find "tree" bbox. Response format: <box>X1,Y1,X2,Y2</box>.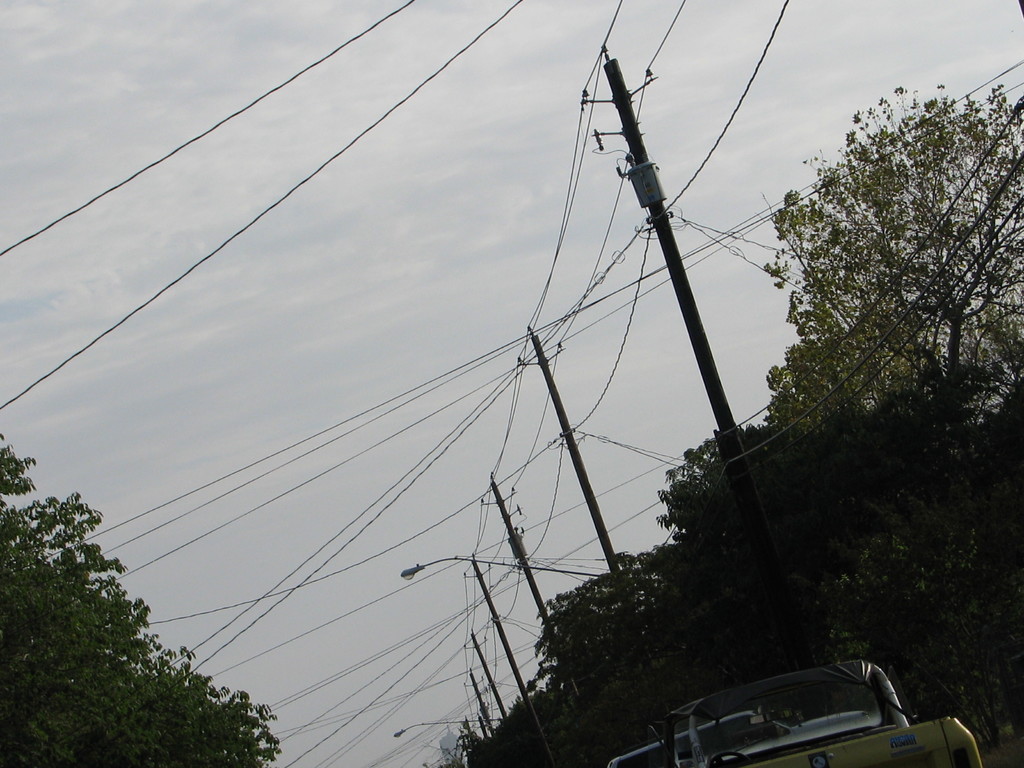
<box>764,86,1023,762</box>.
